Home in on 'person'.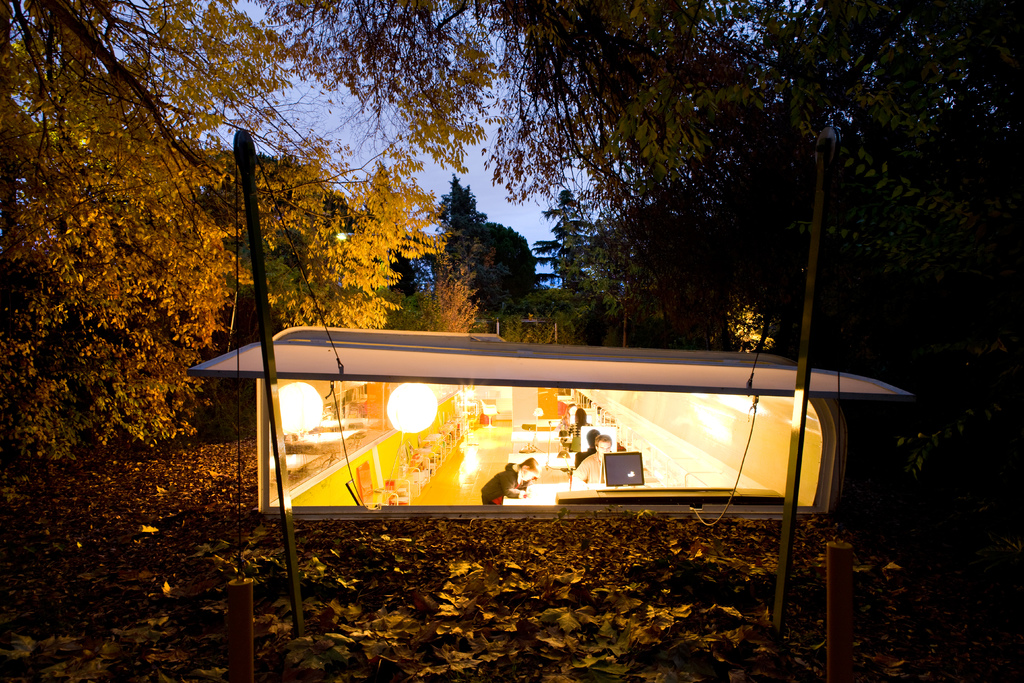
Homed in at (565, 406, 590, 437).
